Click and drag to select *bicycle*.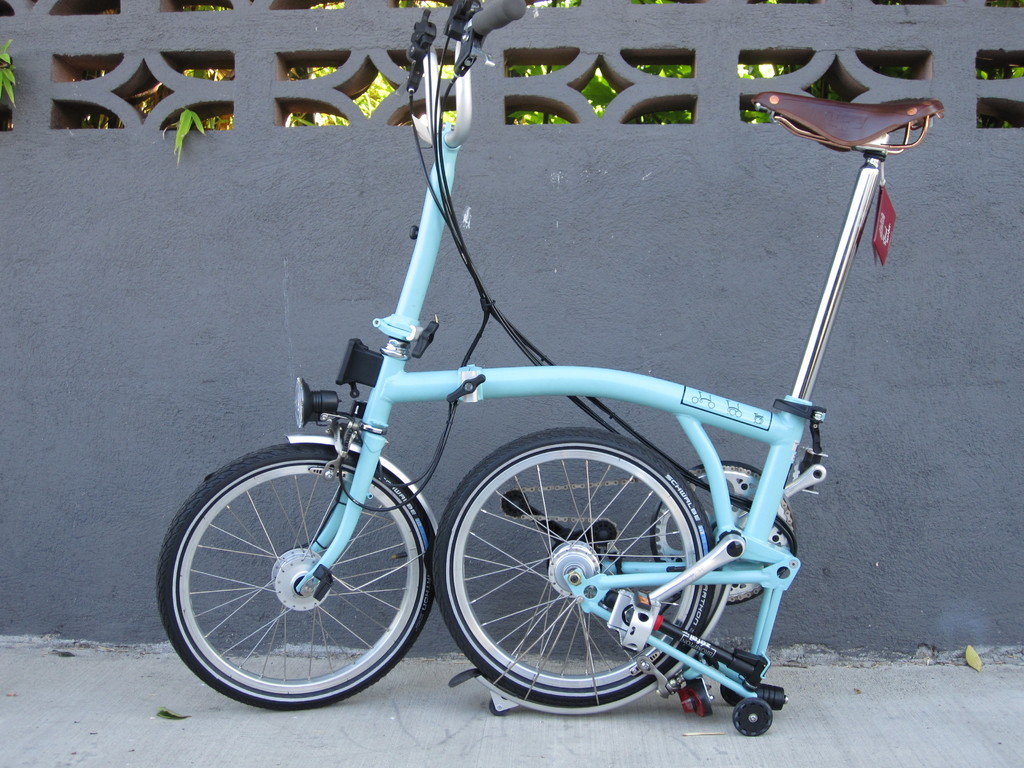
Selection: [left=154, top=0, right=945, bottom=735].
